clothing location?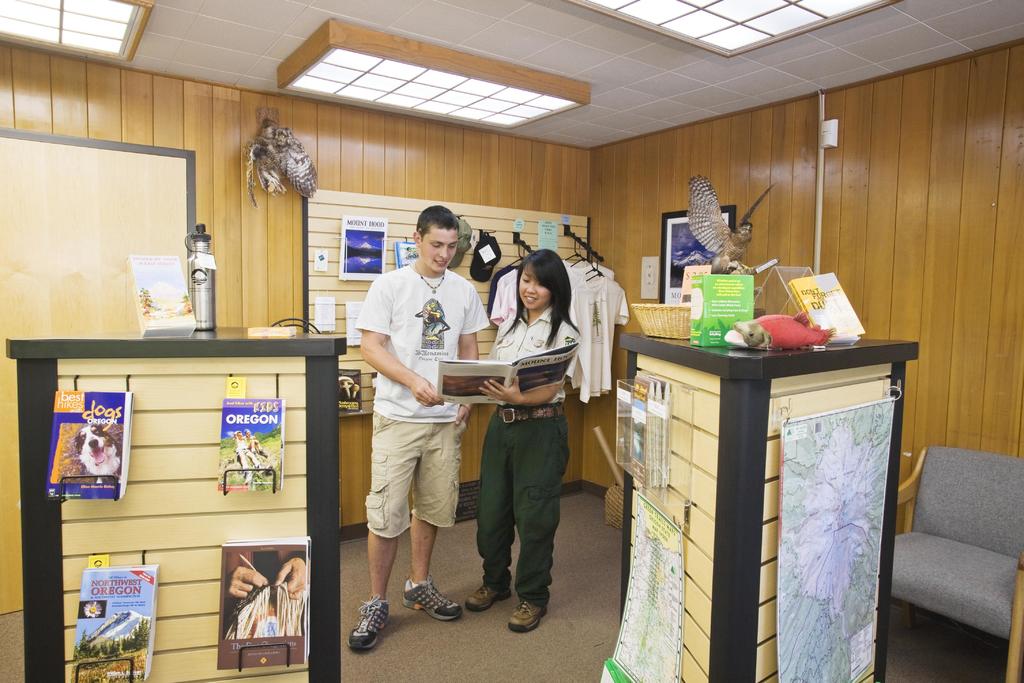
567:276:630:400
